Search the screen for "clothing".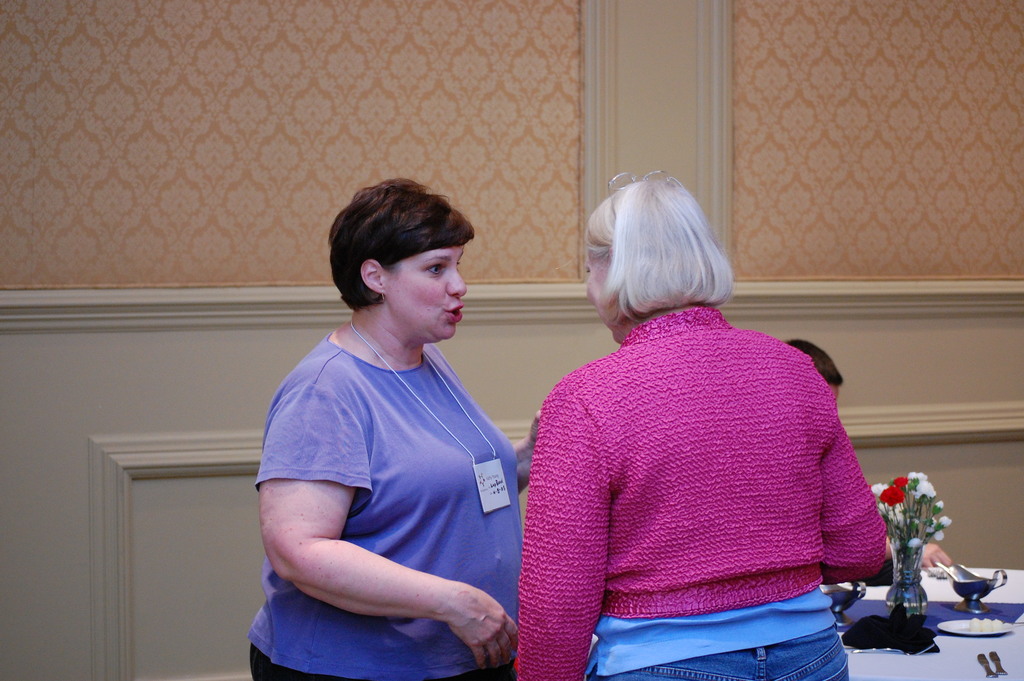
Found at <region>856, 551, 896, 587</region>.
